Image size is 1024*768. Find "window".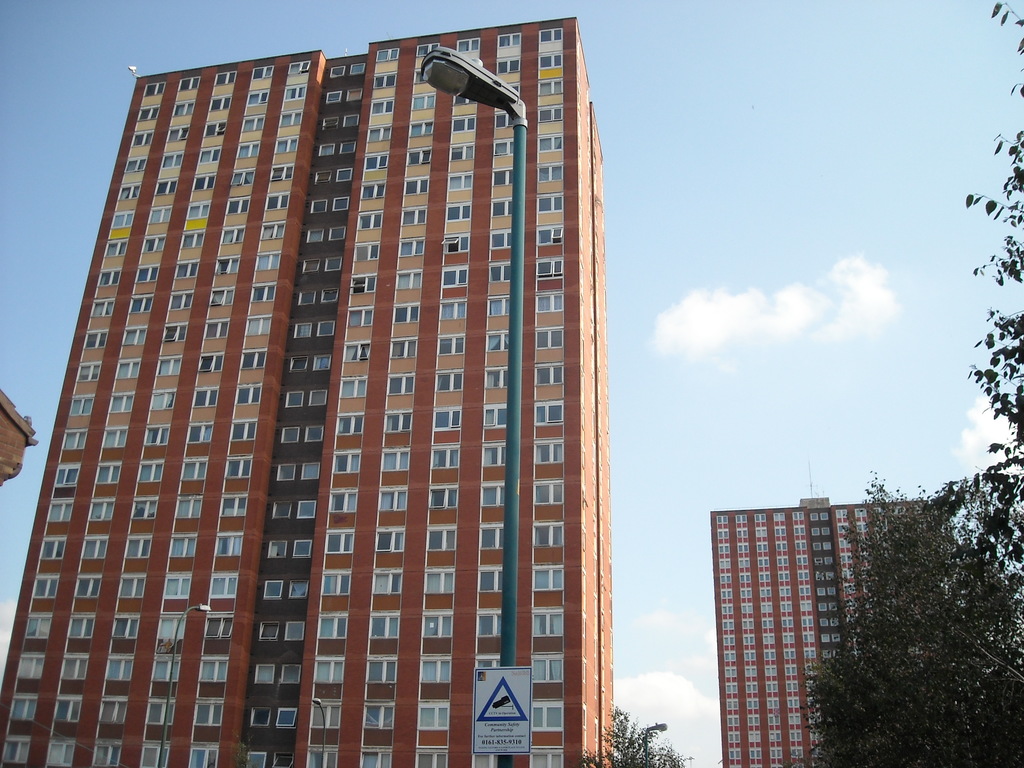
530,698,567,729.
